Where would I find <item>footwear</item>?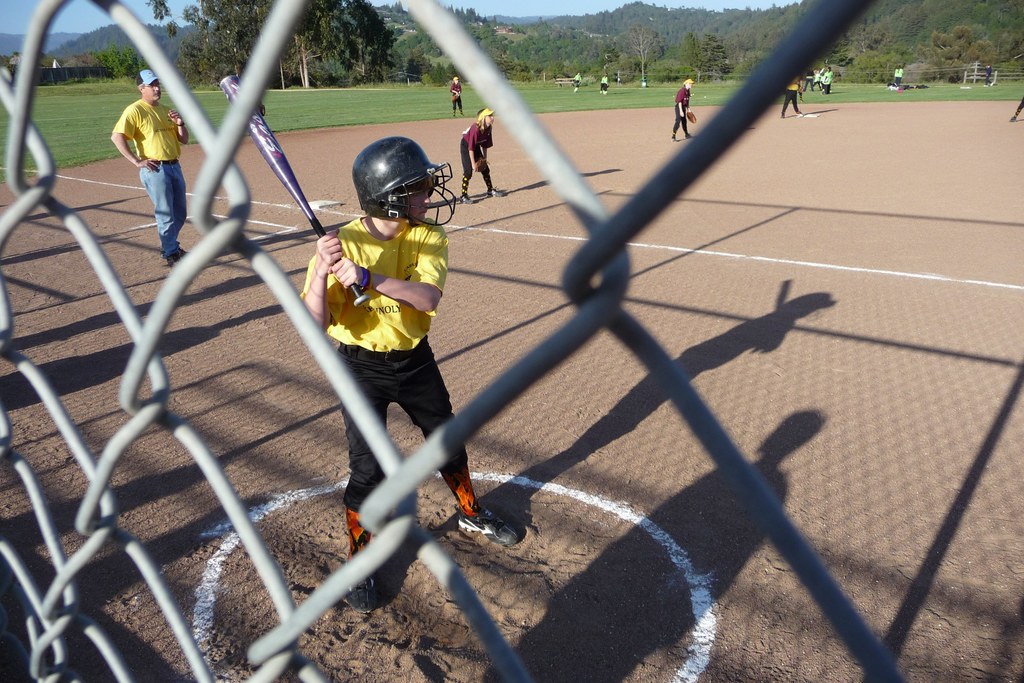
At (440, 474, 506, 551).
